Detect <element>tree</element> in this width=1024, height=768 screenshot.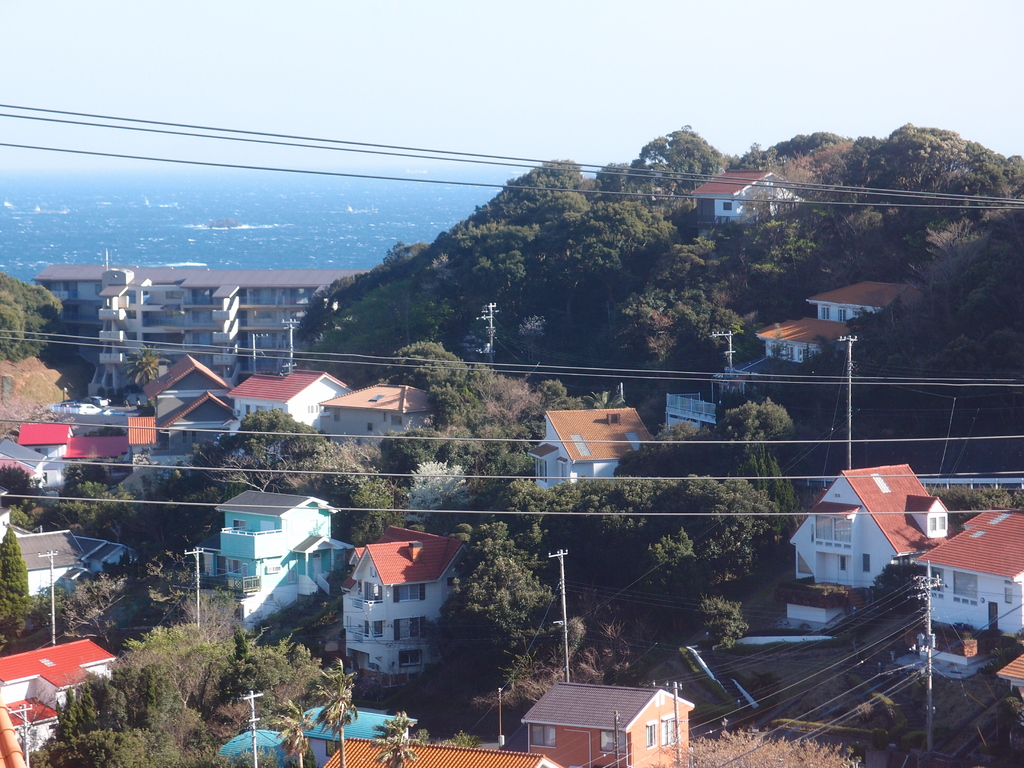
Detection: (x1=153, y1=733, x2=186, y2=767).
